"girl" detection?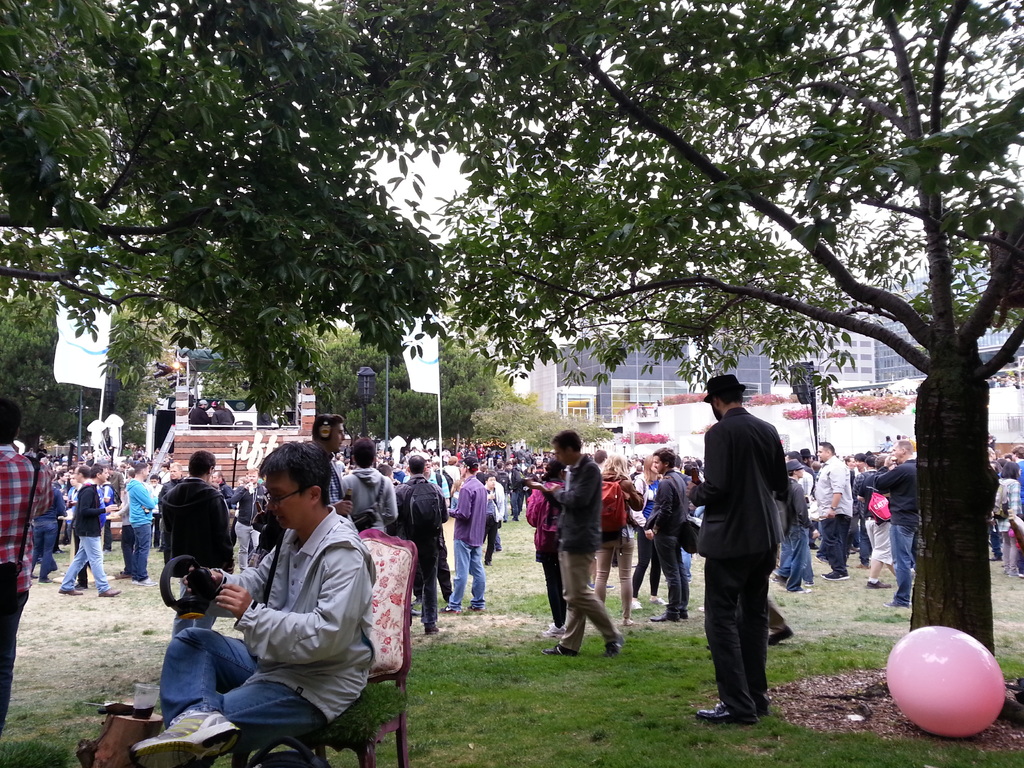
995,460,1022,580
